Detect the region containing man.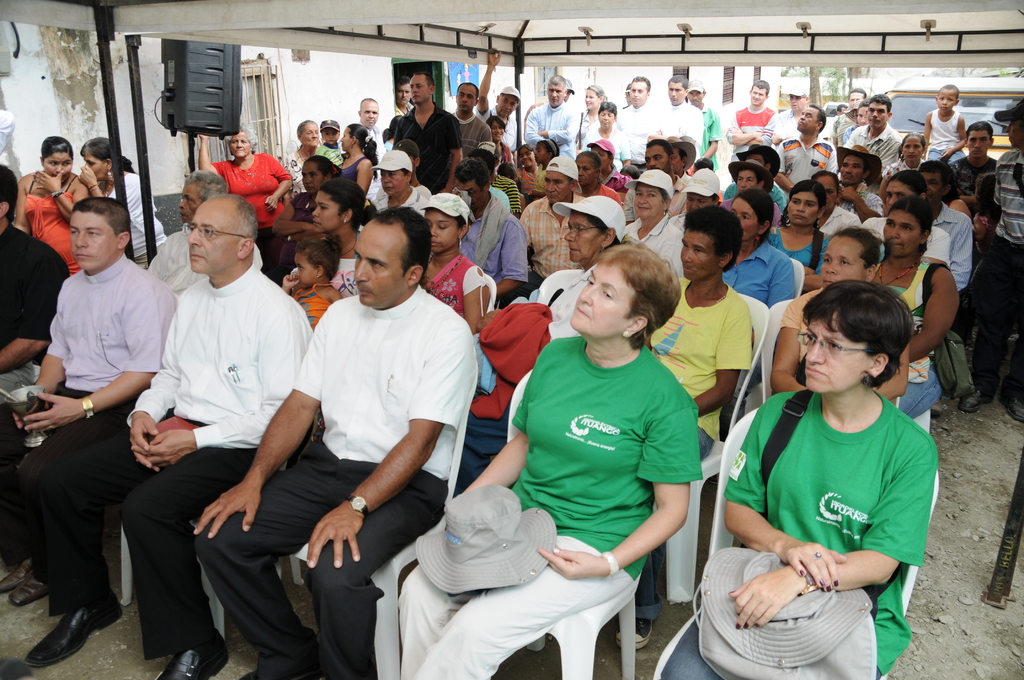
crop(840, 88, 866, 129).
